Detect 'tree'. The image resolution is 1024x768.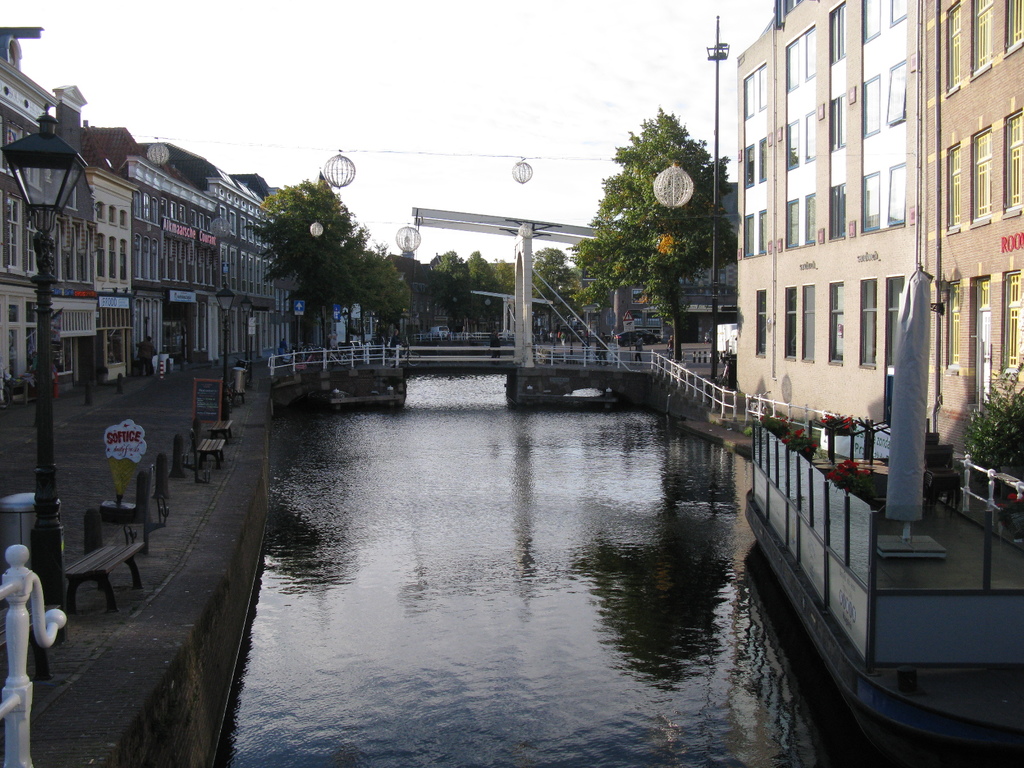
bbox=(574, 92, 739, 336).
